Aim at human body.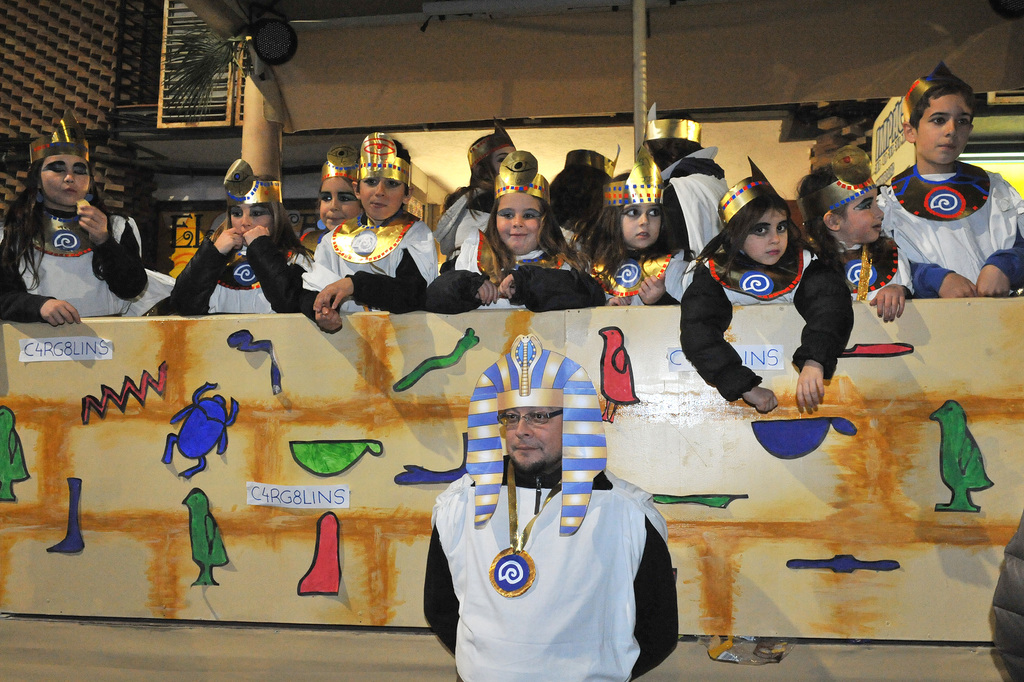
Aimed at select_region(870, 64, 1021, 288).
